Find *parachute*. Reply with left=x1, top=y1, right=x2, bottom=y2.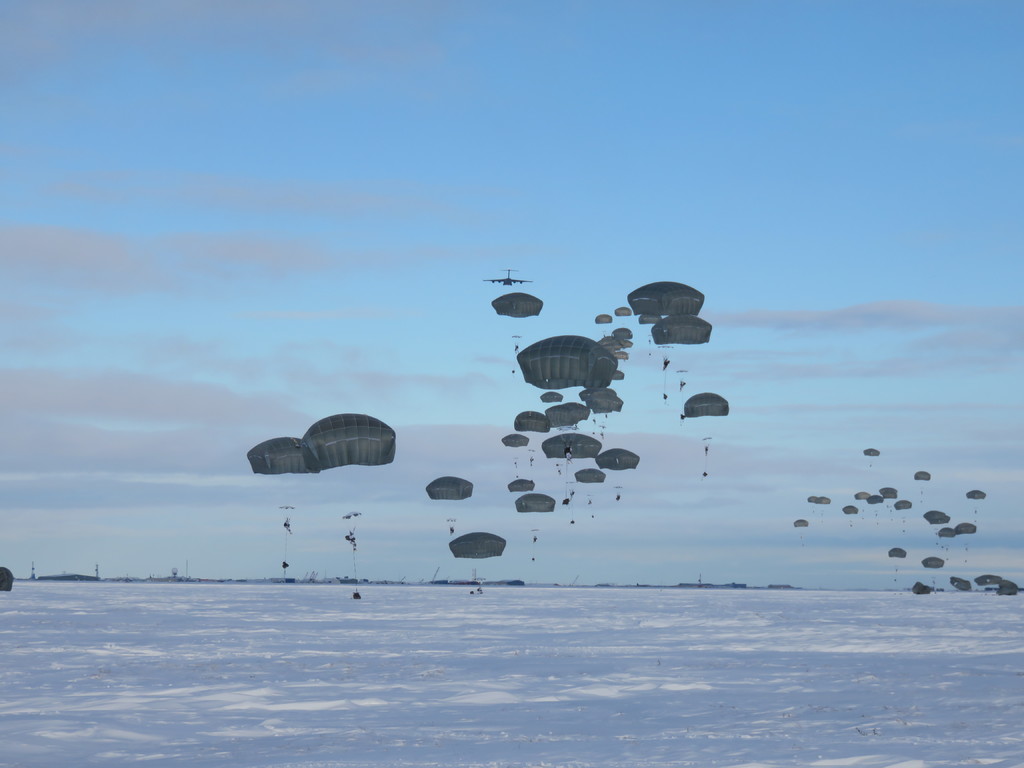
left=817, top=493, right=829, bottom=515.
